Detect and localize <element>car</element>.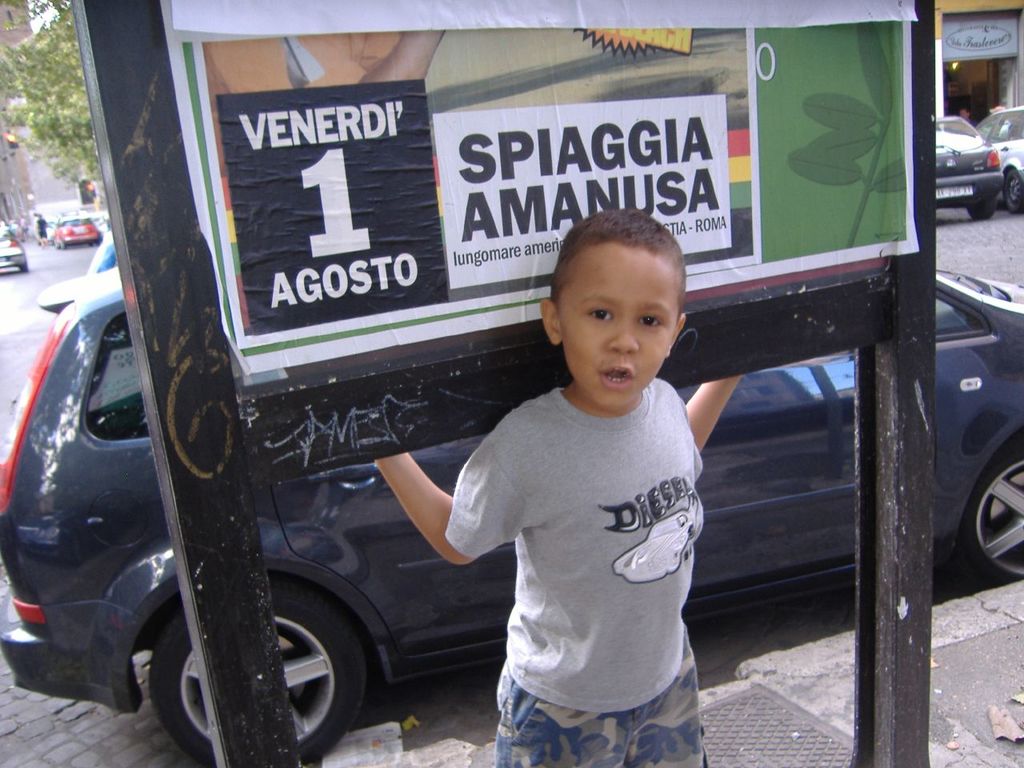
Localized at <bbox>982, 102, 1023, 202</bbox>.
